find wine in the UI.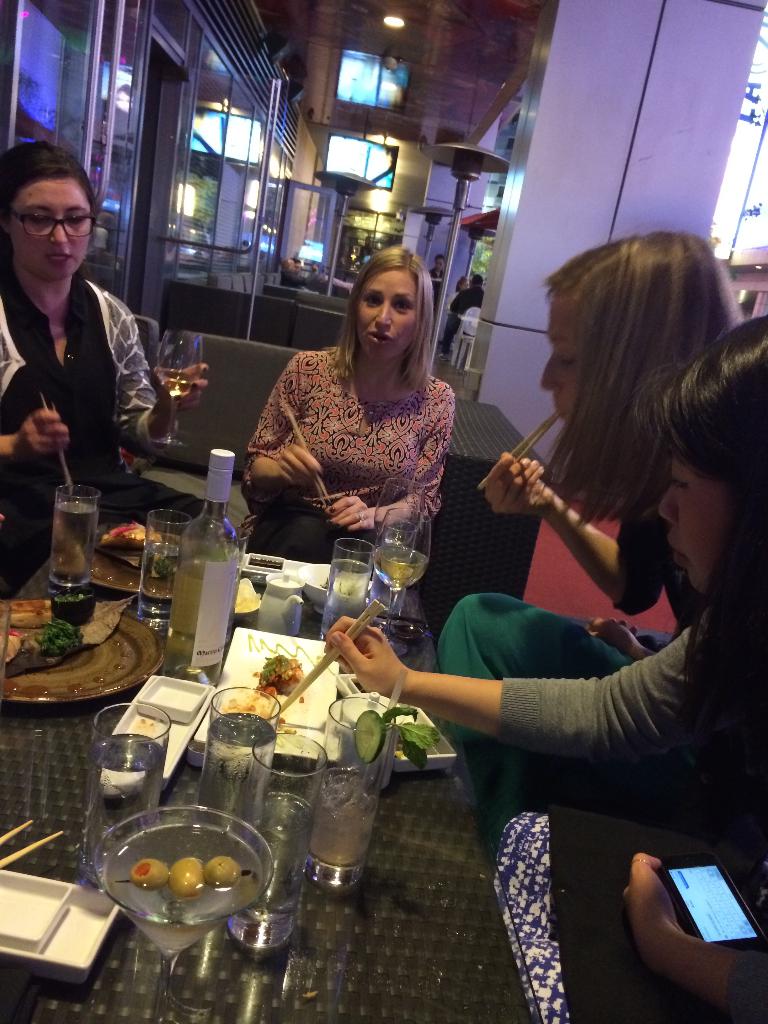
UI element at <region>196, 708, 273, 844</region>.
